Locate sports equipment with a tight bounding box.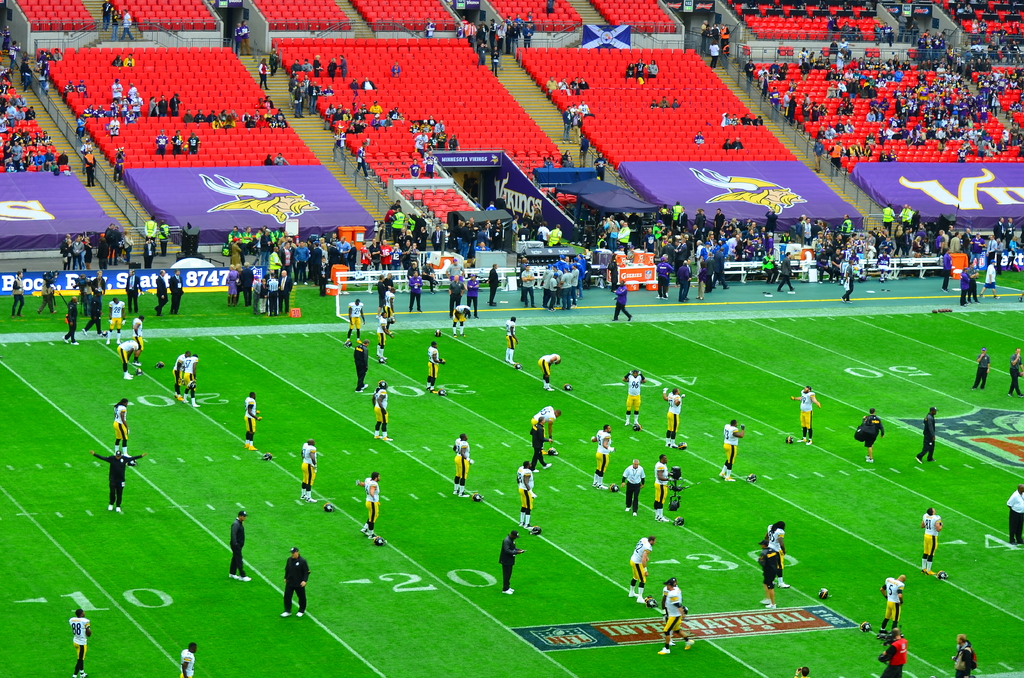
{"left": 681, "top": 605, "right": 687, "bottom": 617}.
